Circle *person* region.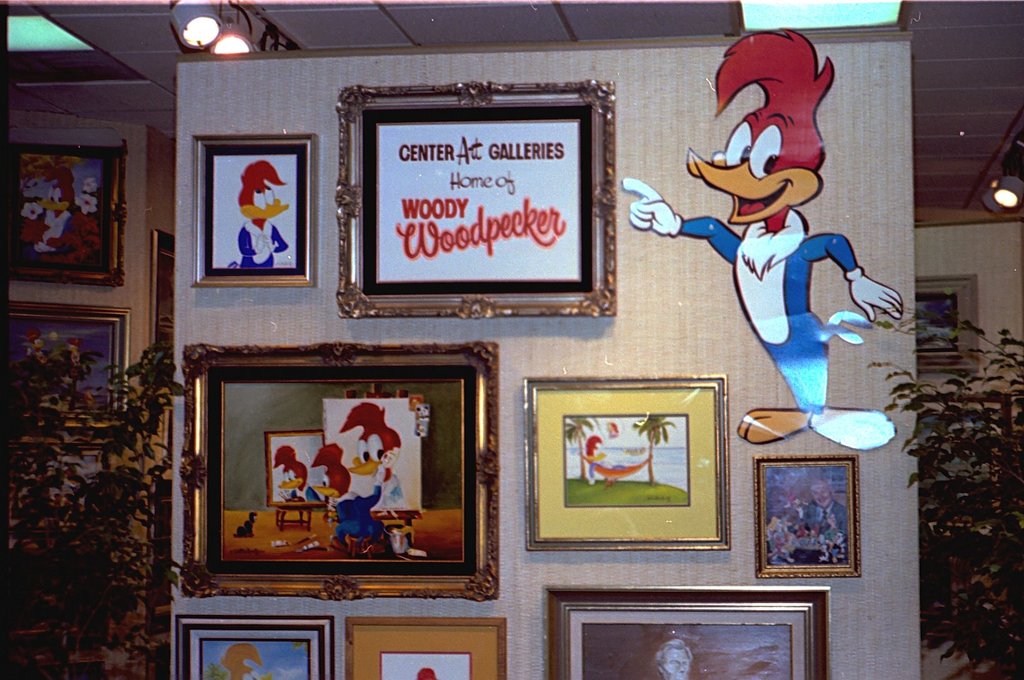
Region: bbox=(806, 480, 849, 540).
